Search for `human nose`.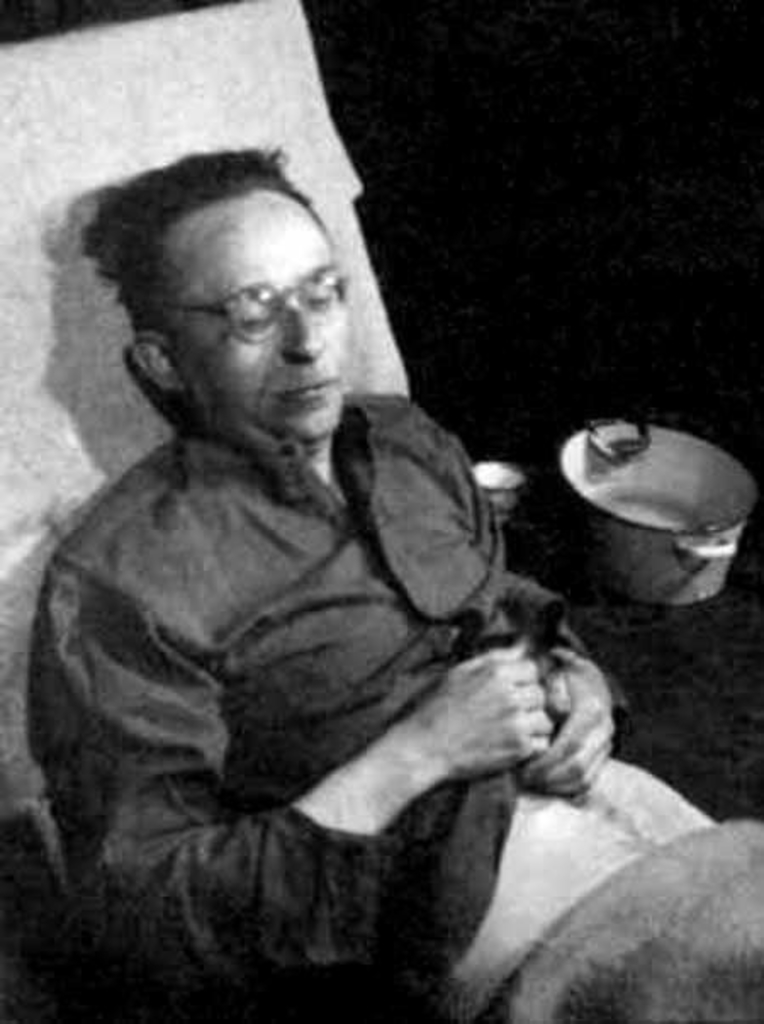
Found at <region>280, 304, 326, 360</region>.
